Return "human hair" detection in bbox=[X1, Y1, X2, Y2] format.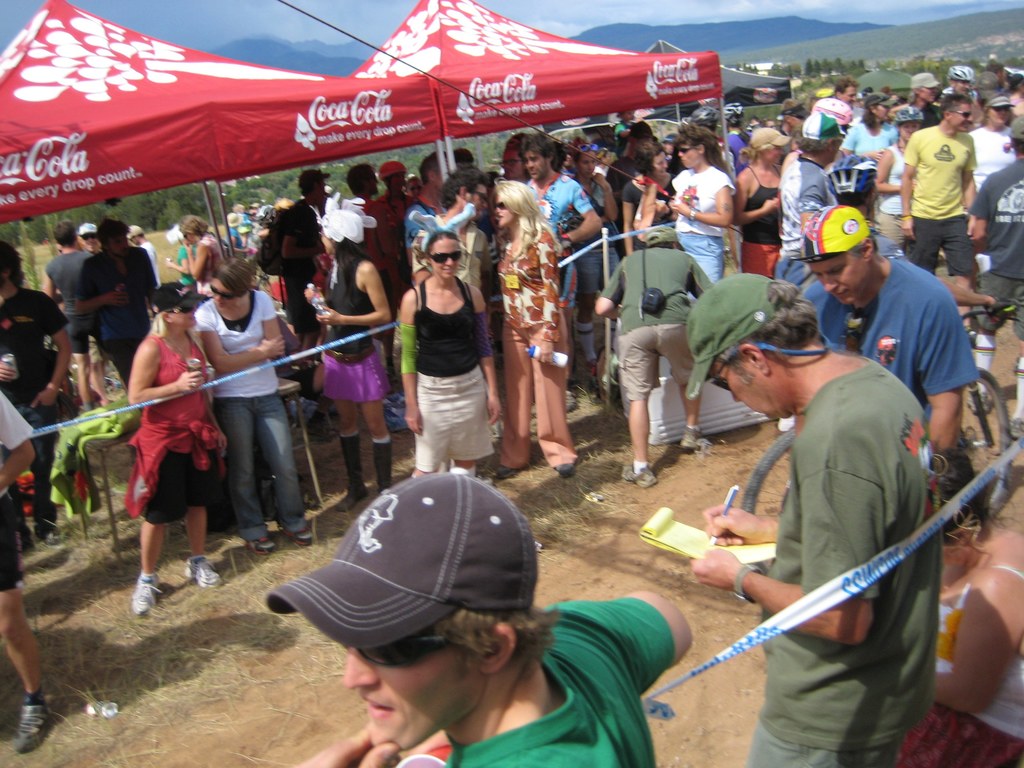
bbox=[833, 76, 860, 95].
